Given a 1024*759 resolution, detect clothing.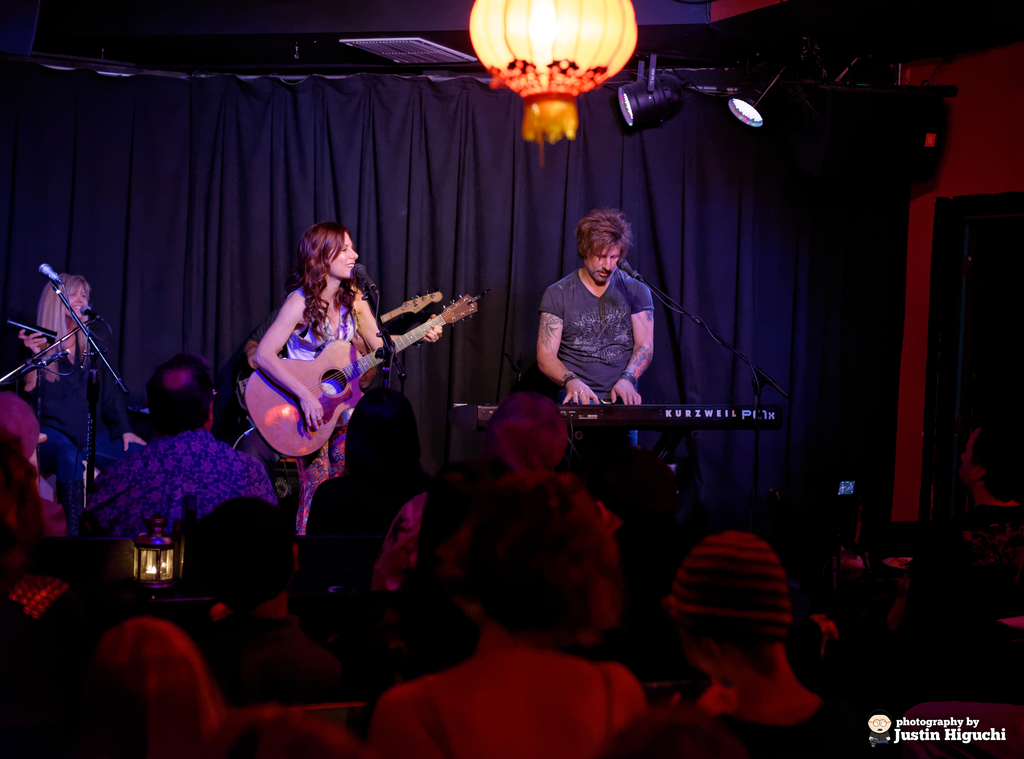
x1=540 y1=272 x2=653 y2=452.
